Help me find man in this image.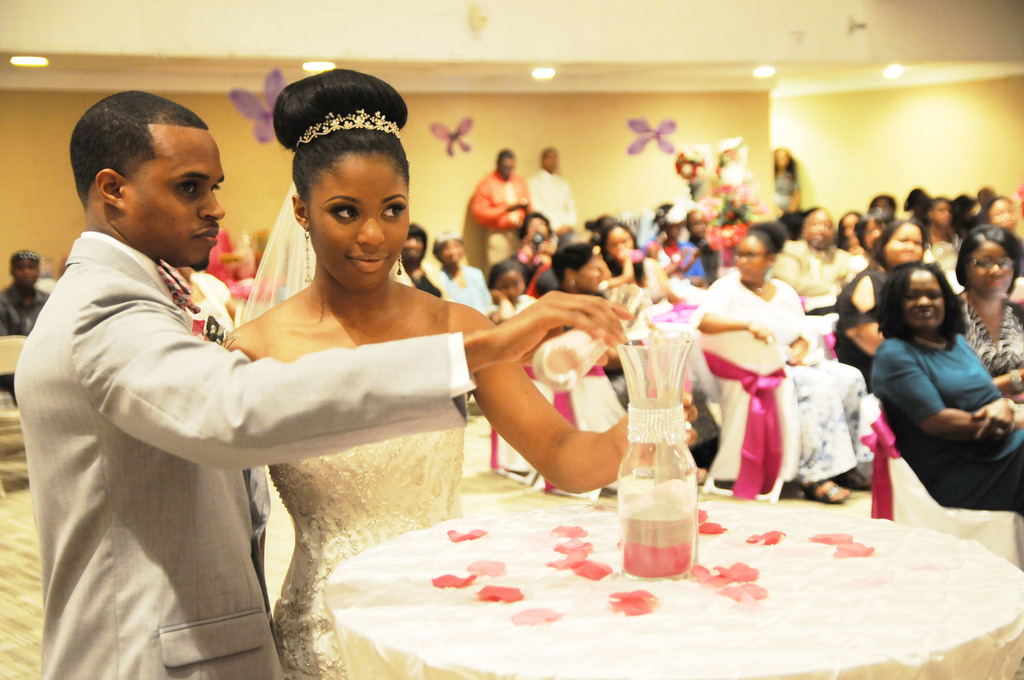
Found it: (55, 118, 591, 619).
